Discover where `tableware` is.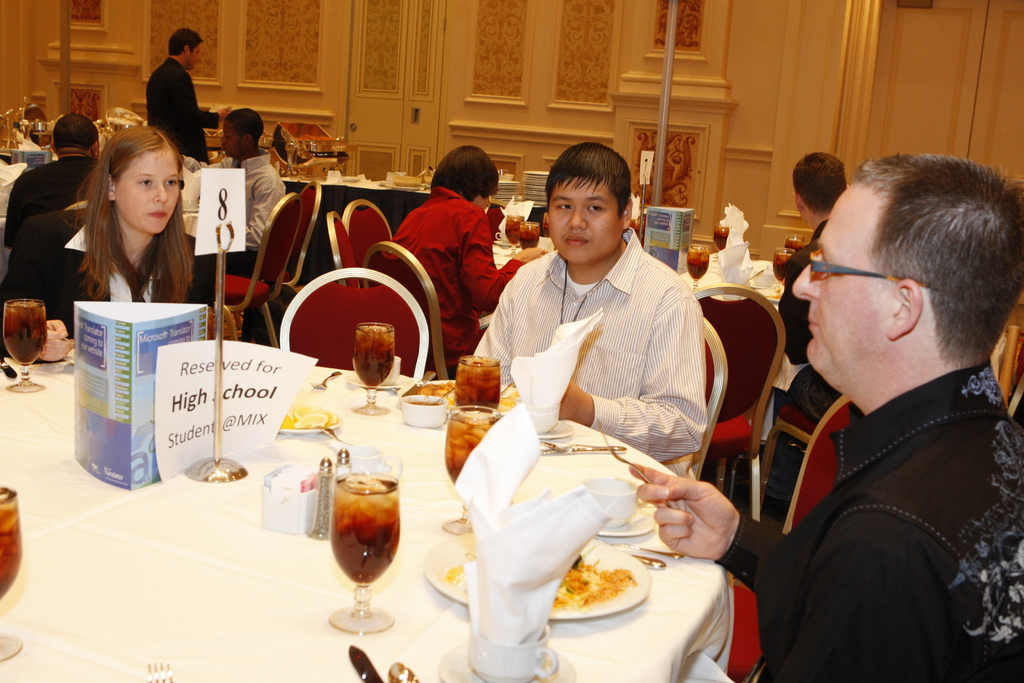
Discovered at (780,235,808,252).
